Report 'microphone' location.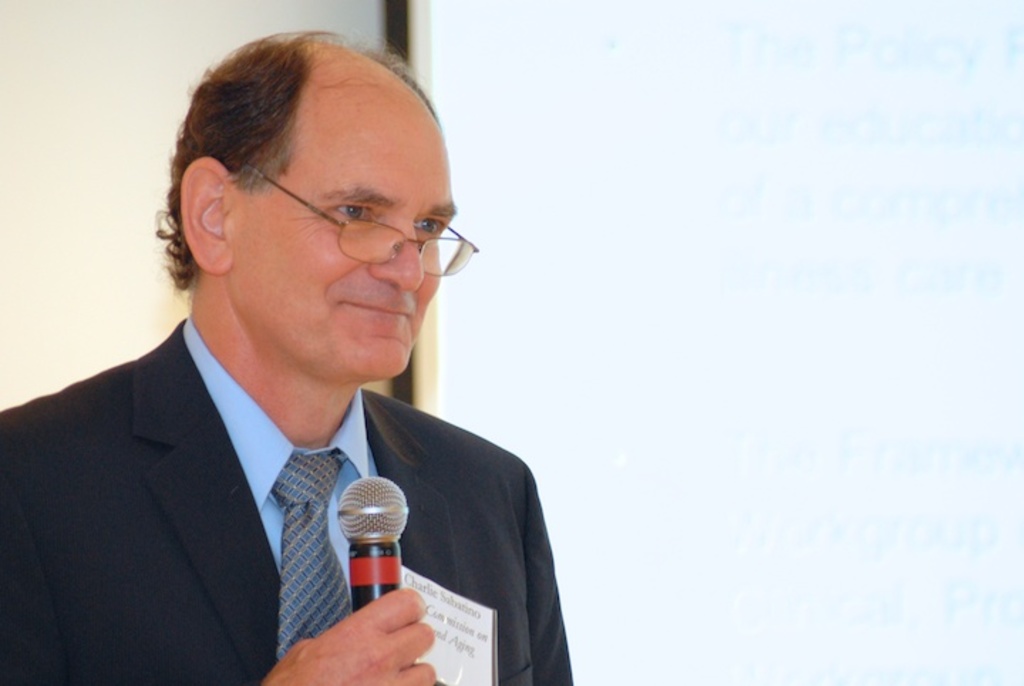
Report: BBox(327, 474, 418, 615).
